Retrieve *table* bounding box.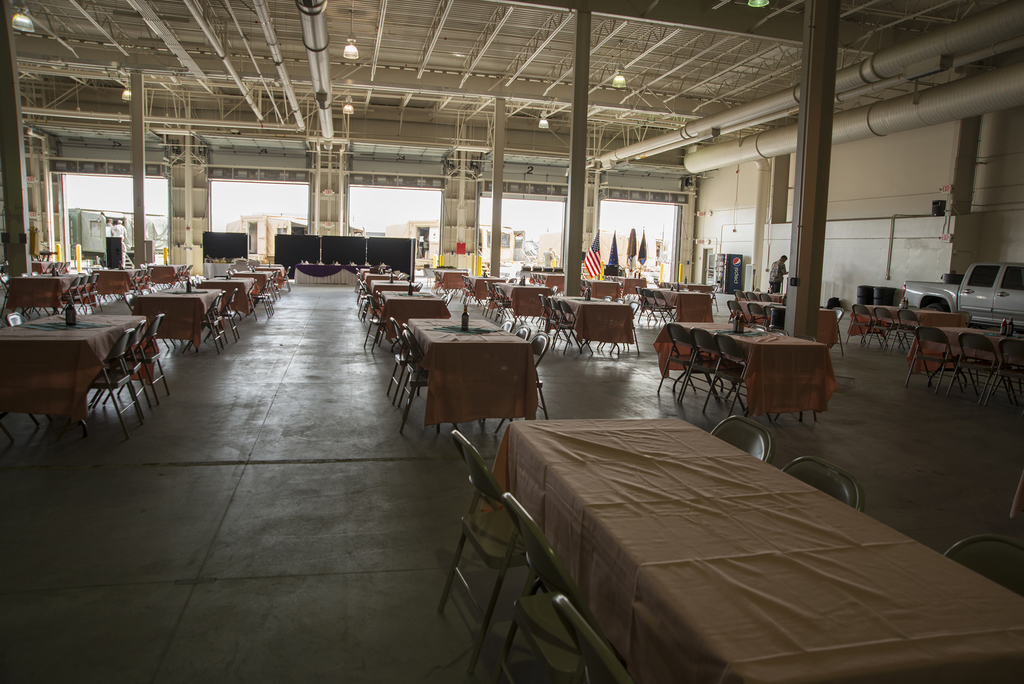
Bounding box: {"x1": 488, "y1": 415, "x2": 1023, "y2": 683}.
